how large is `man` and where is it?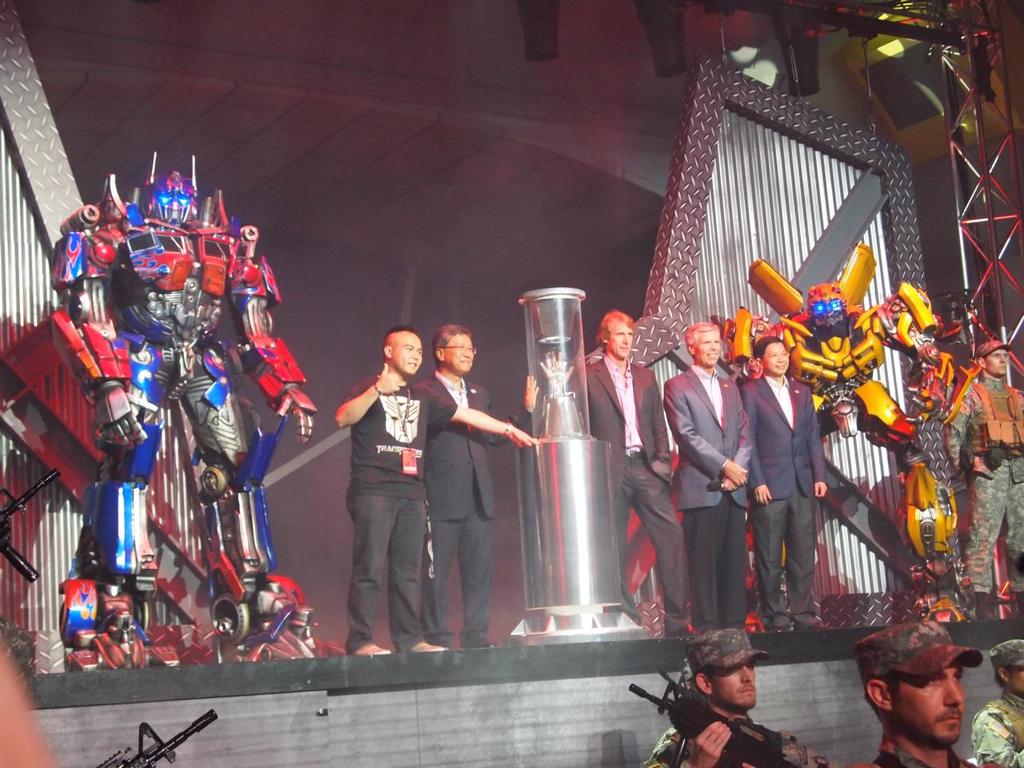
Bounding box: pyautogui.locateOnScreen(964, 638, 1023, 767).
